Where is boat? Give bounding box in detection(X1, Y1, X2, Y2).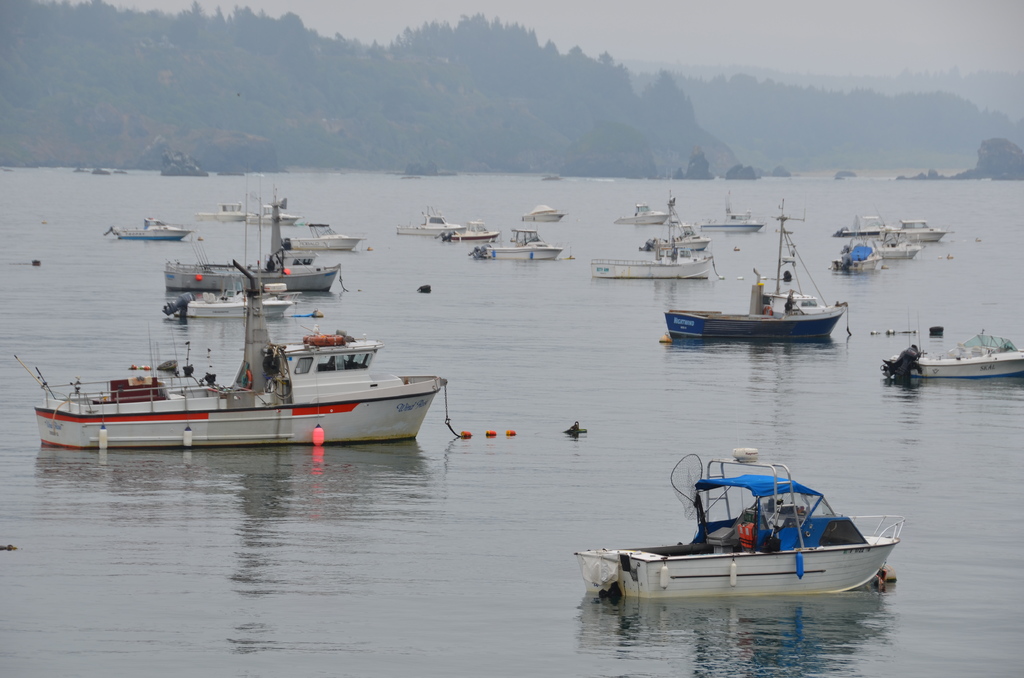
detection(102, 222, 179, 238).
